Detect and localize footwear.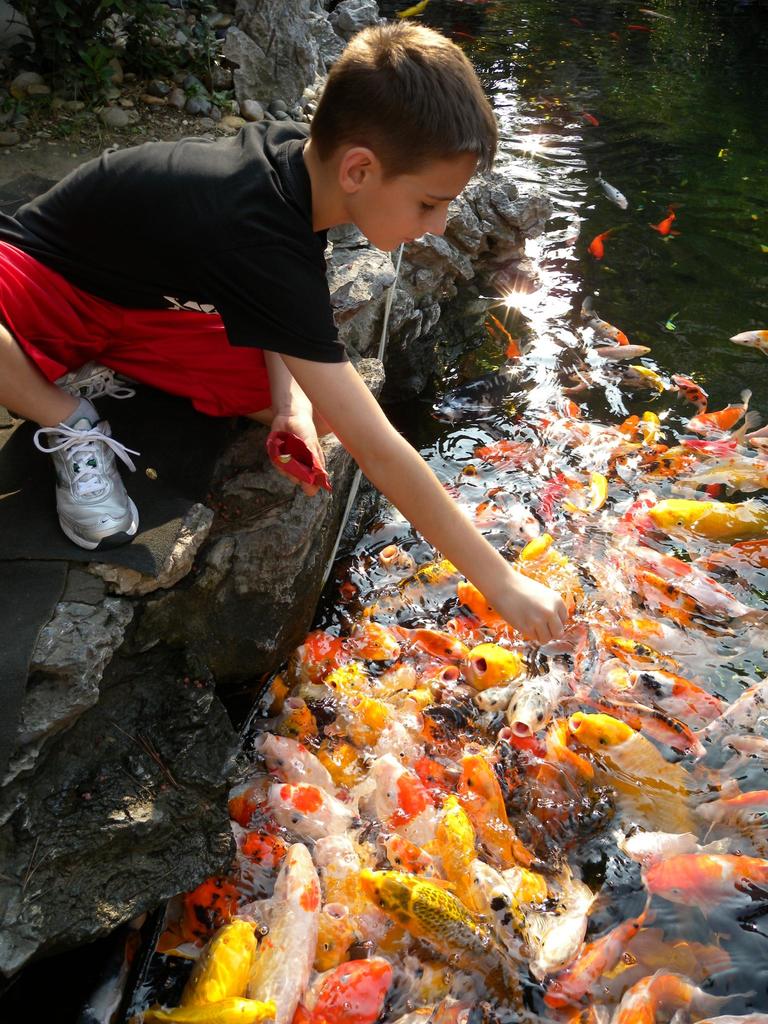
Localized at x1=49, y1=360, x2=114, y2=407.
